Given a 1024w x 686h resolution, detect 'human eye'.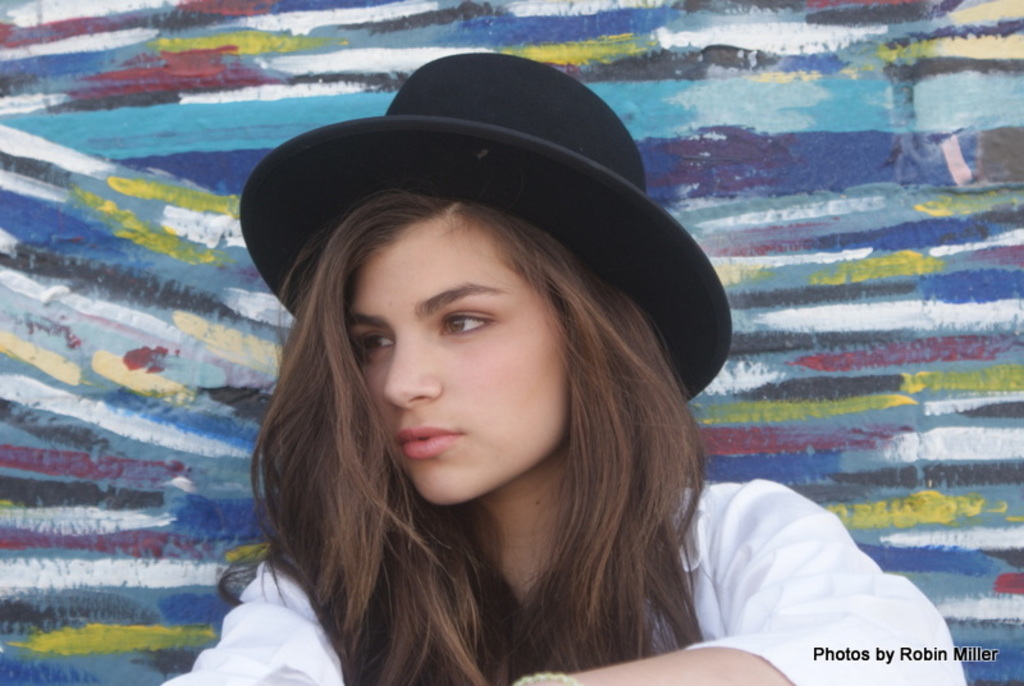
Rect(361, 333, 396, 358).
